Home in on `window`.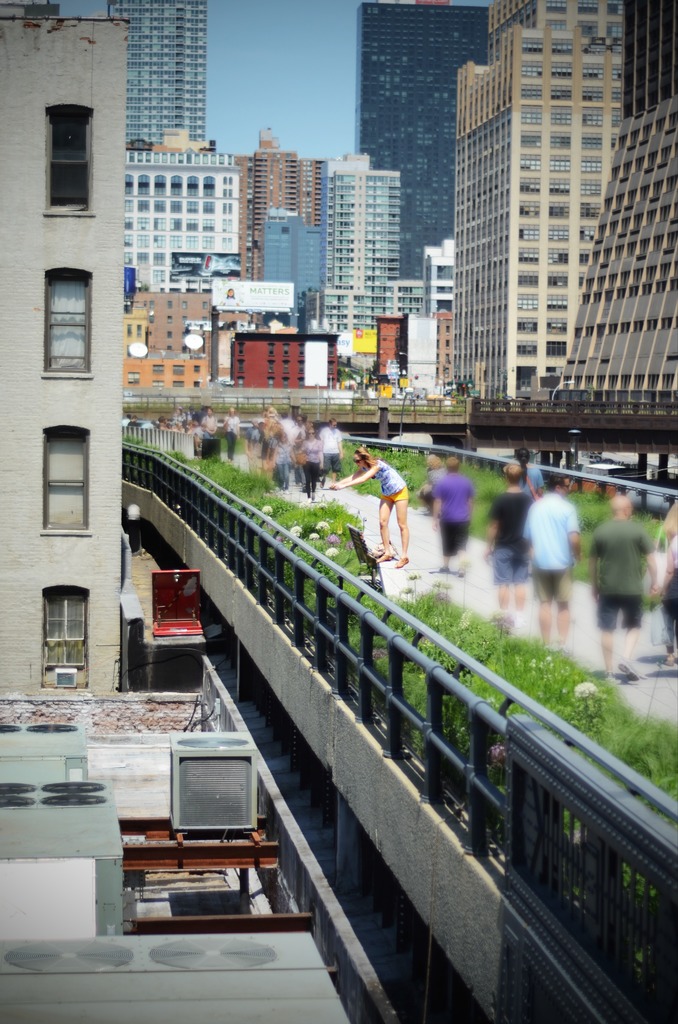
Homed in at box=[193, 380, 204, 388].
